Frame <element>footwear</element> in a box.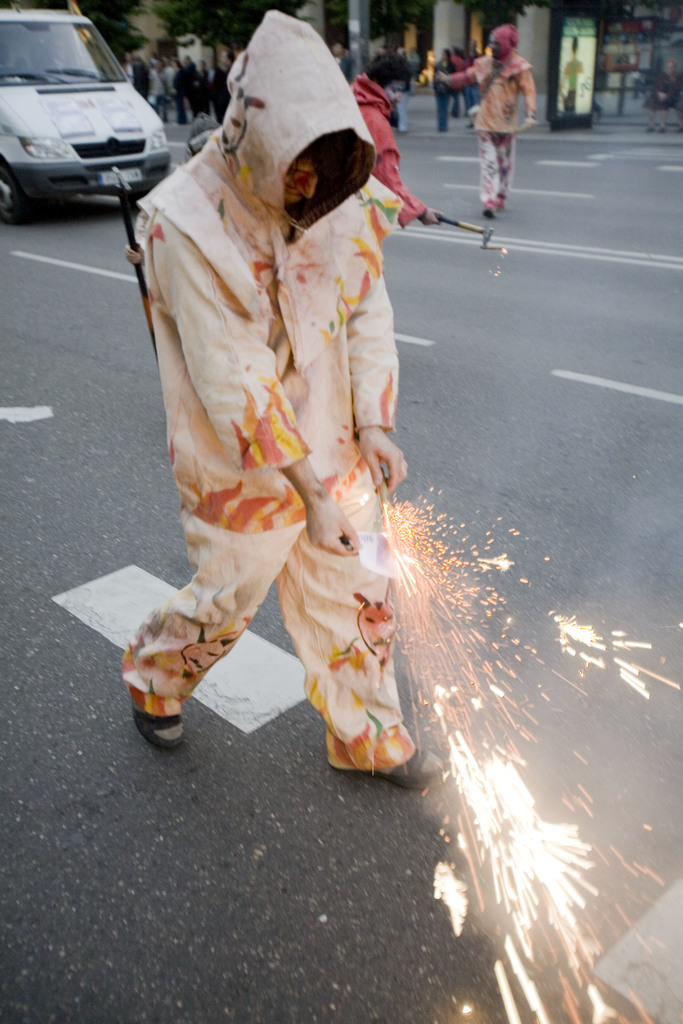
x1=484 y1=202 x2=495 y2=219.
